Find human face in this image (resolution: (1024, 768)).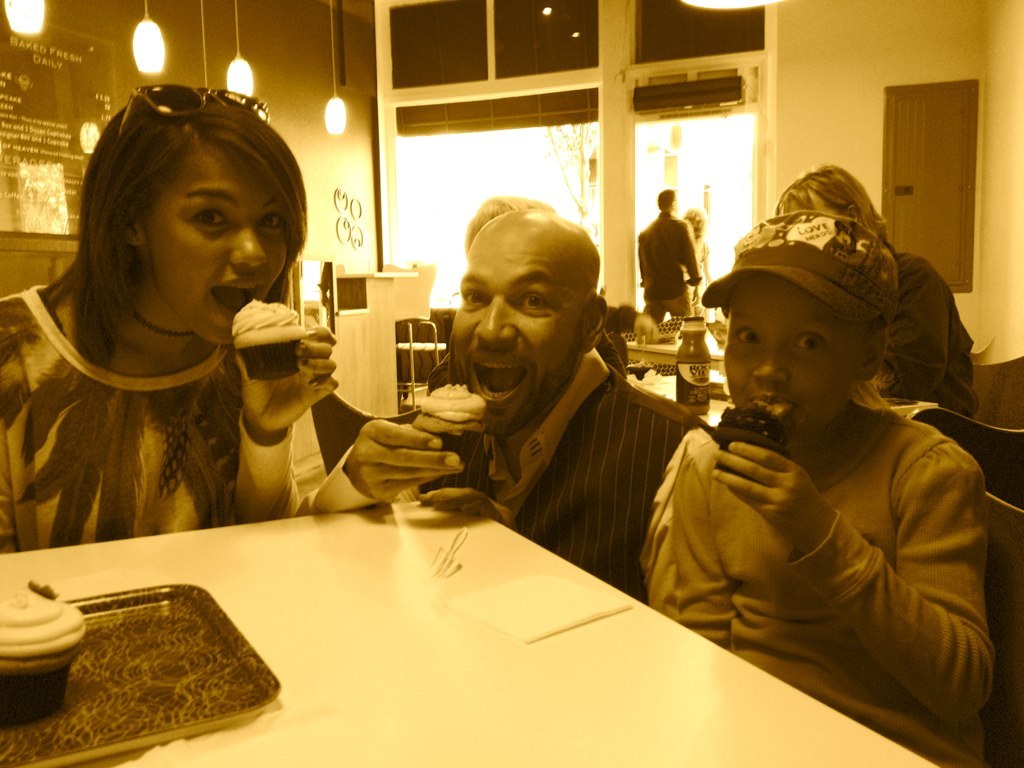
{"x1": 453, "y1": 230, "x2": 576, "y2": 437}.
